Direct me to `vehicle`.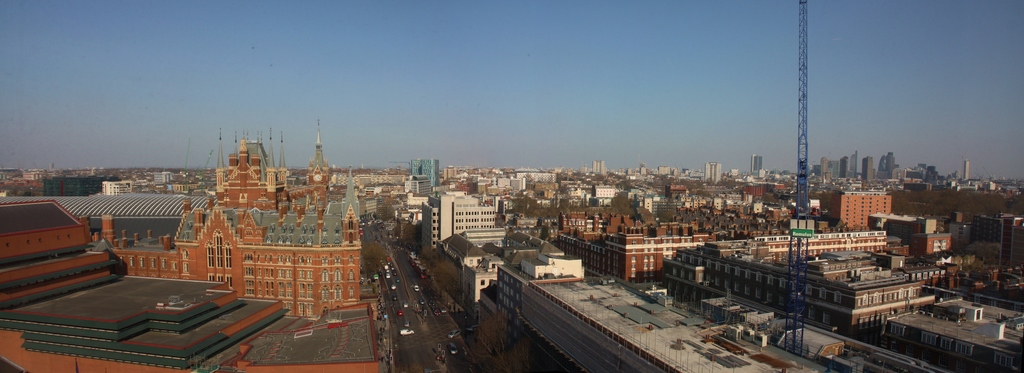
Direction: 399, 310, 404, 318.
